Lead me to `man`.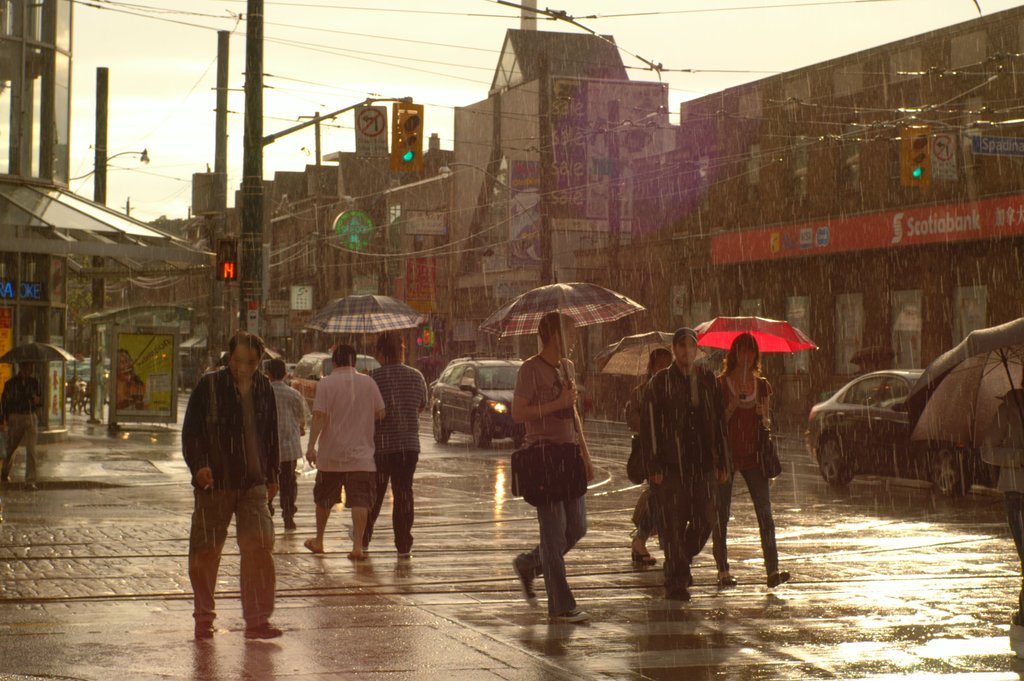
Lead to detection(187, 326, 288, 645).
